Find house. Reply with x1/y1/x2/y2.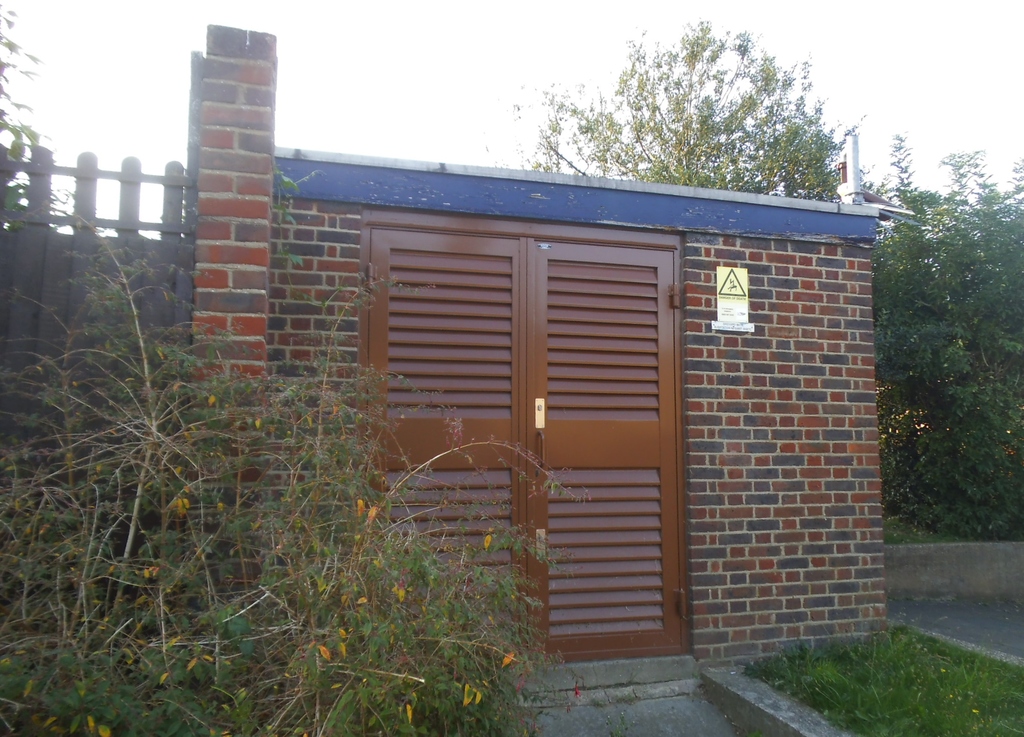
192/20/895/683.
